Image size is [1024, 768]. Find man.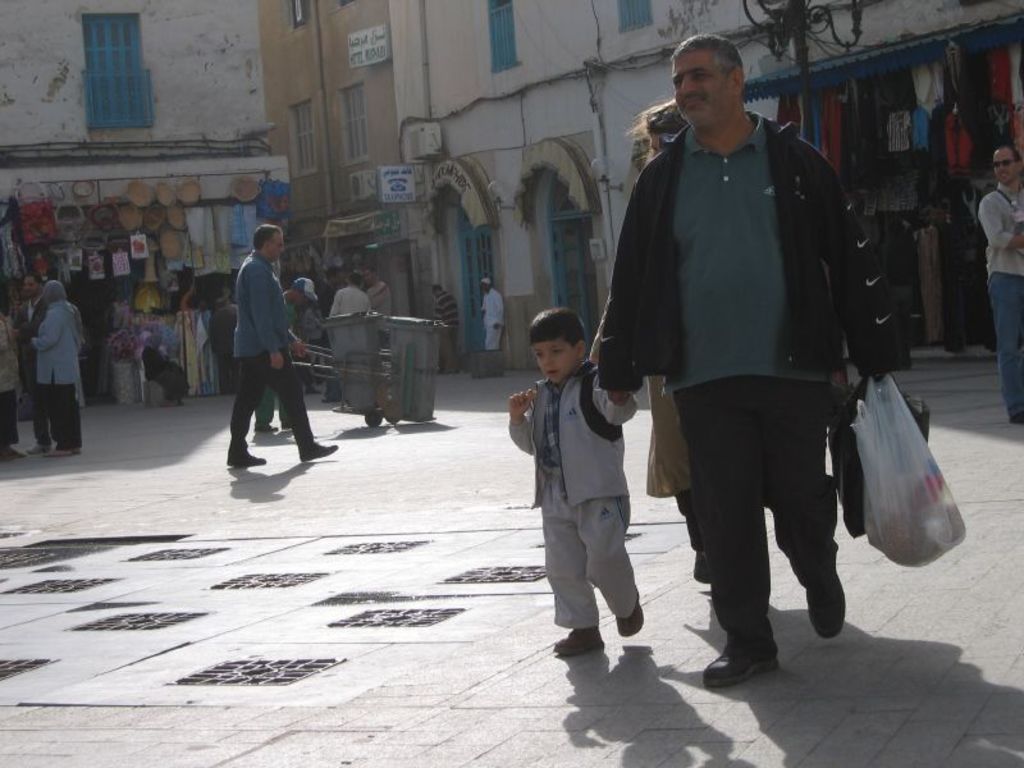
pyautogui.locateOnScreen(362, 261, 390, 316).
